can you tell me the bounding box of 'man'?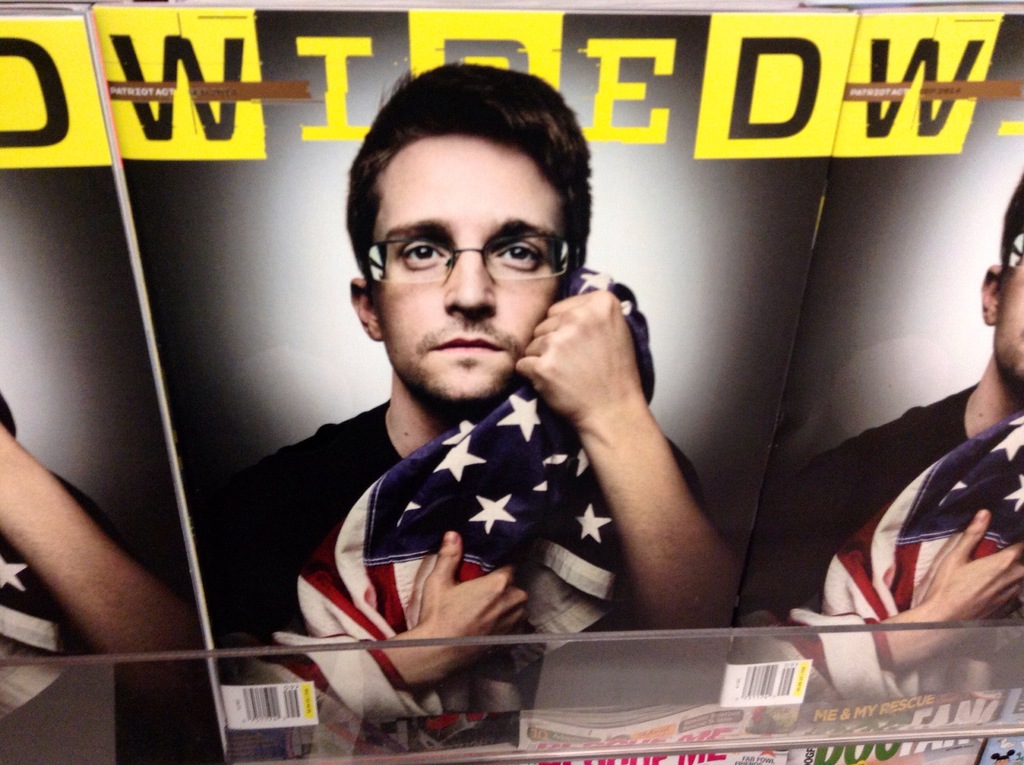
[228,99,854,711].
